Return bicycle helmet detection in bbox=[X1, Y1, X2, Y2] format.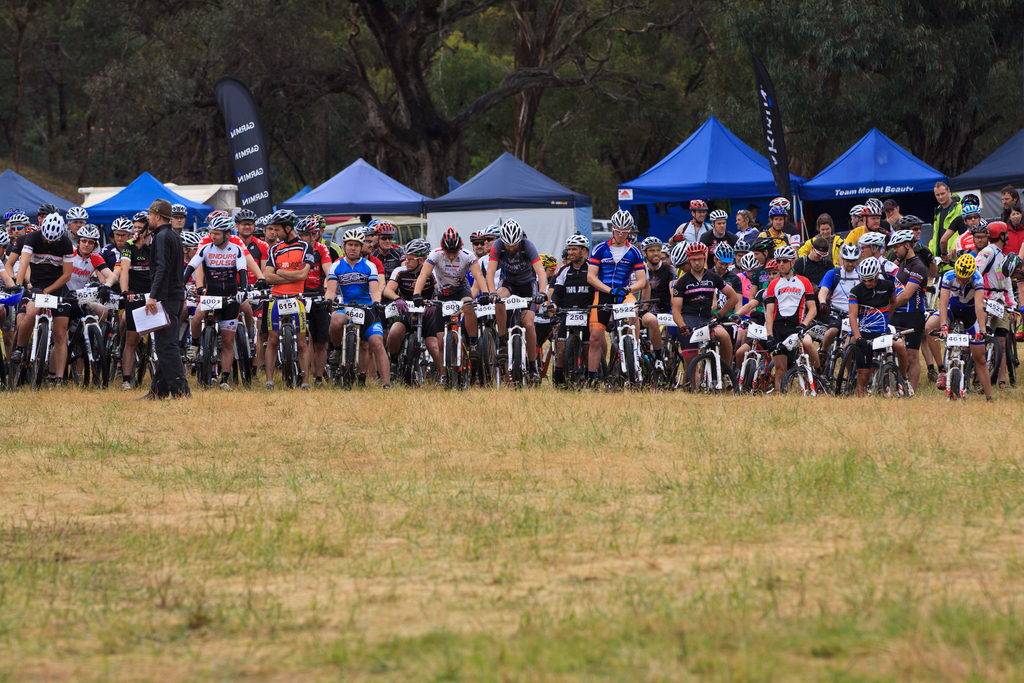
bbox=[537, 254, 558, 267].
